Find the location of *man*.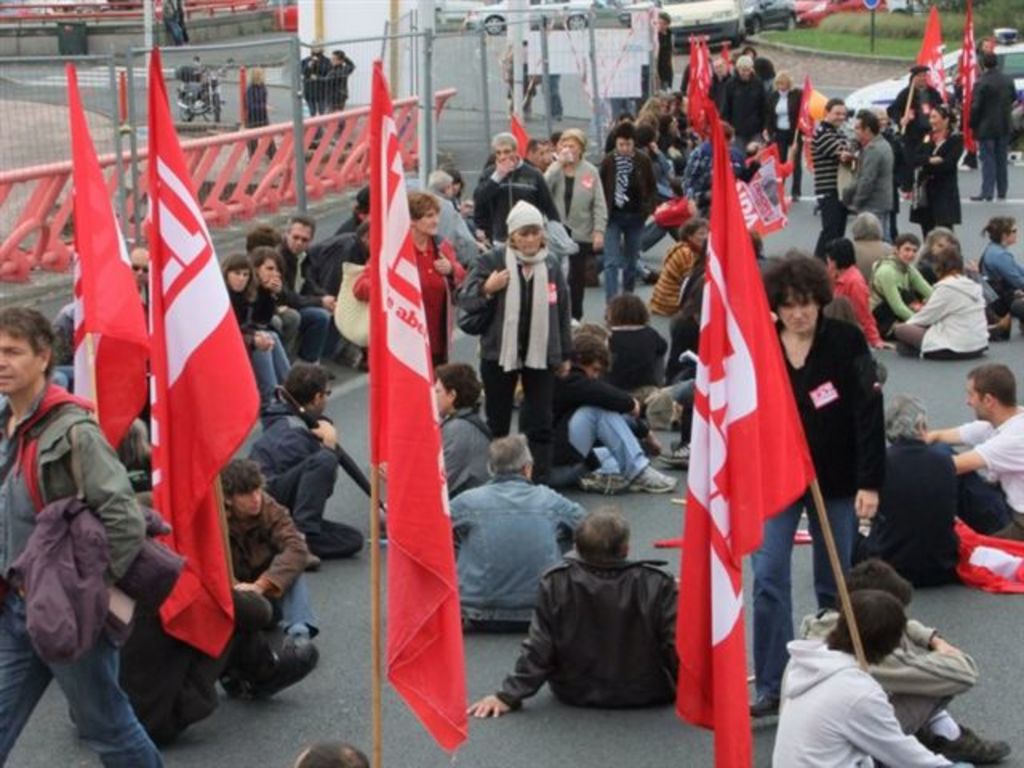
Location: {"left": 918, "top": 363, "right": 1022, "bottom": 542}.
